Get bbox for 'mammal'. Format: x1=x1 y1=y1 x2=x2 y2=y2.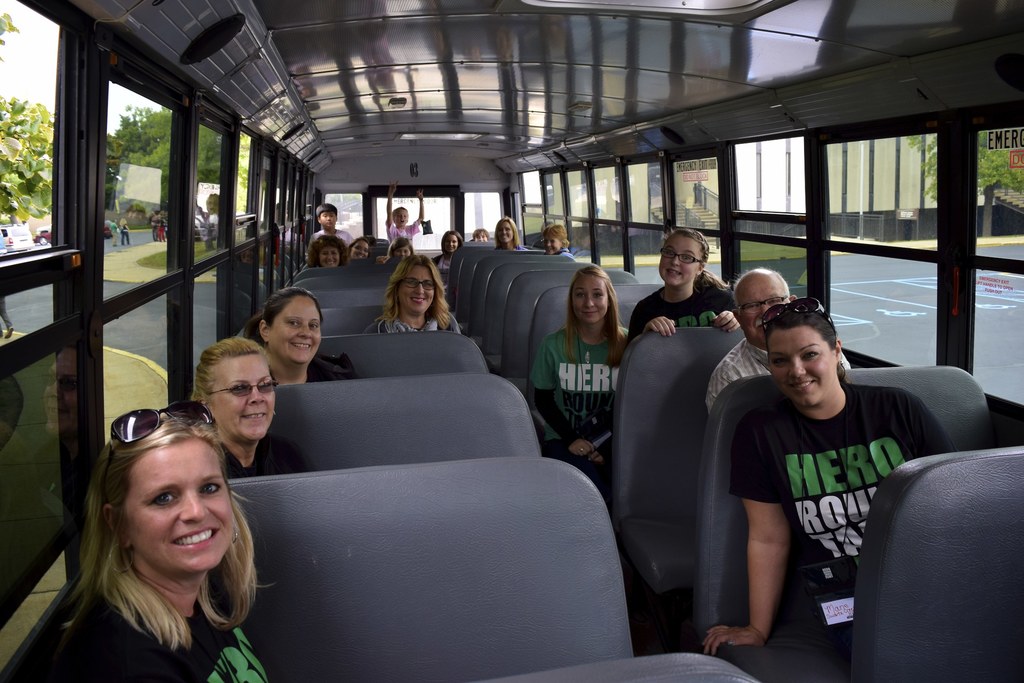
x1=148 y1=209 x2=155 y2=243.
